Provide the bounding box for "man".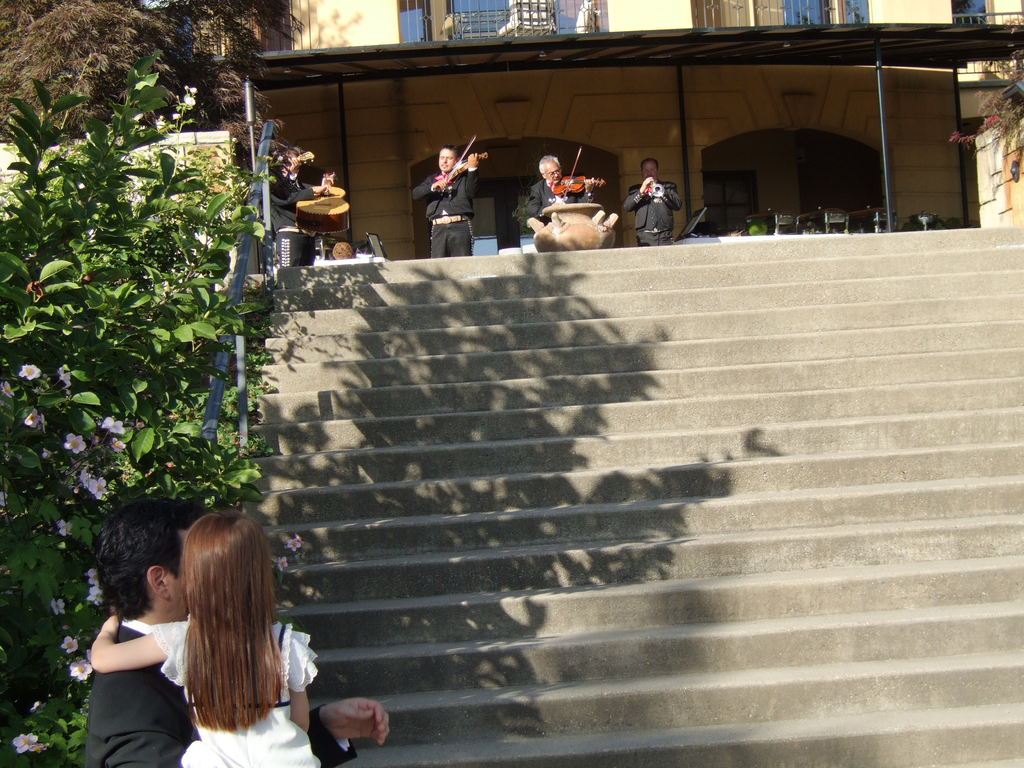
[413,140,480,258].
